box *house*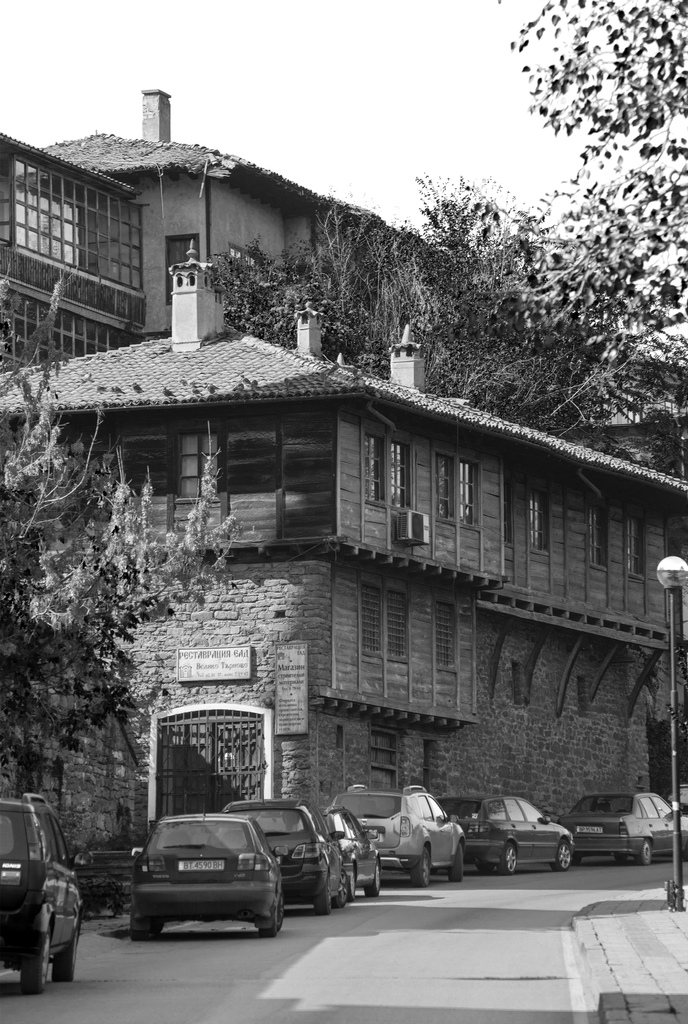
rect(0, 87, 687, 458)
